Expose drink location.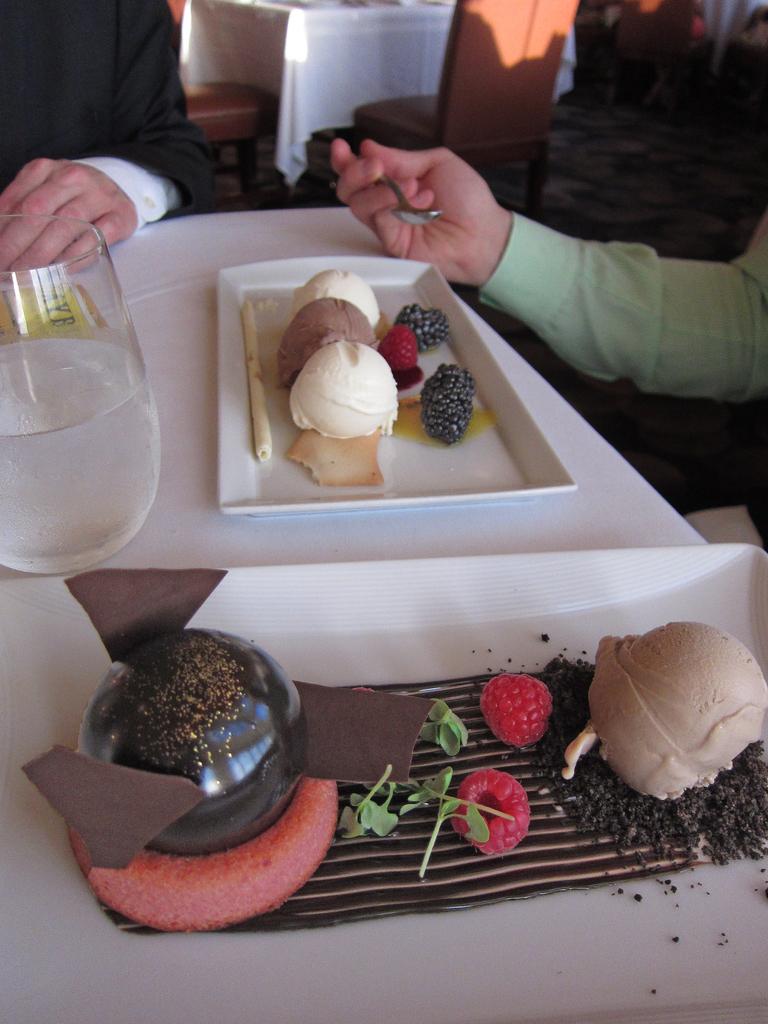
Exposed at {"x1": 0, "y1": 332, "x2": 162, "y2": 572}.
